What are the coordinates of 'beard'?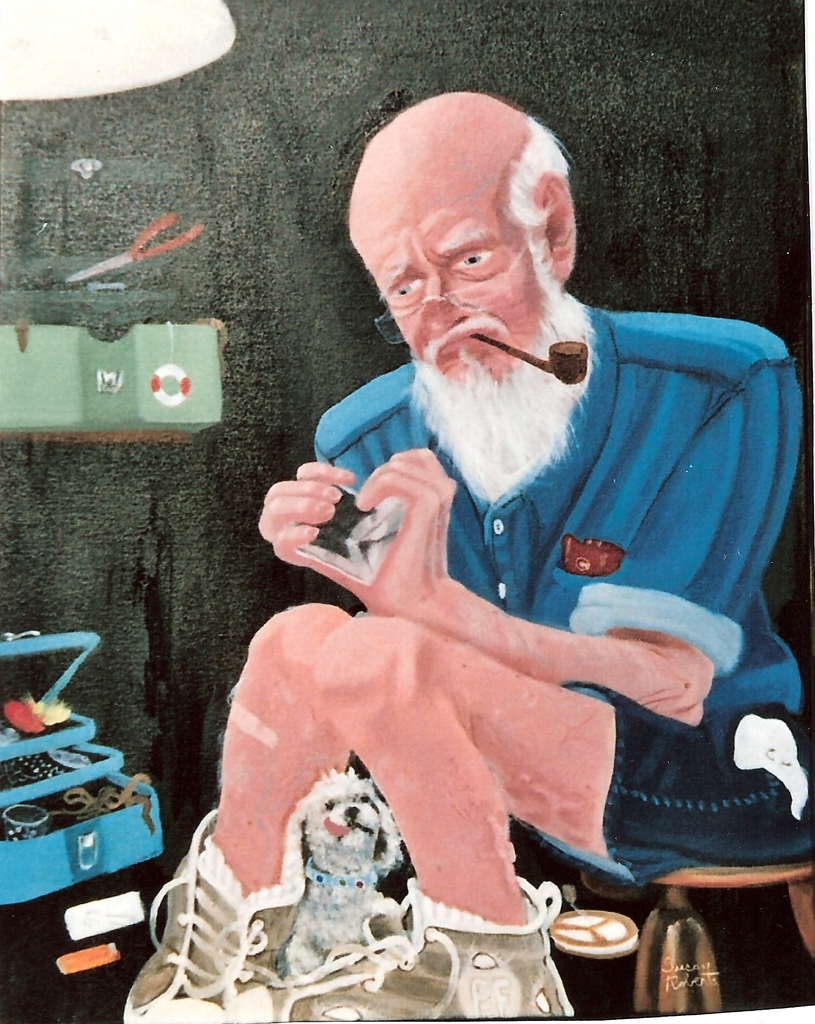
{"left": 411, "top": 273, "right": 594, "bottom": 509}.
